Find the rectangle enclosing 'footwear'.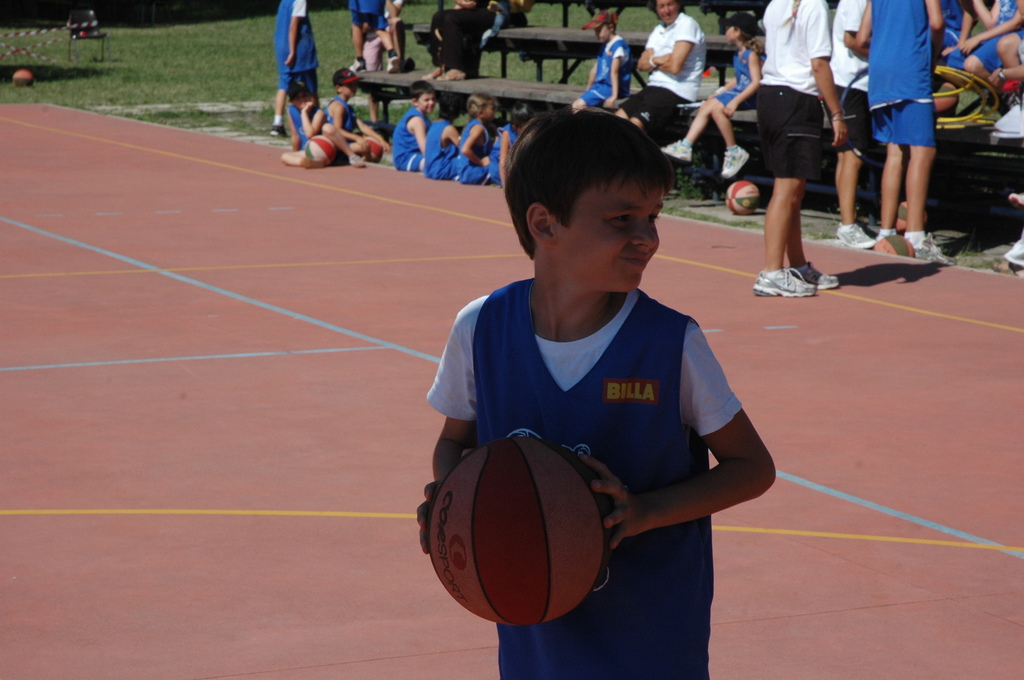
<region>878, 231, 898, 240</region>.
